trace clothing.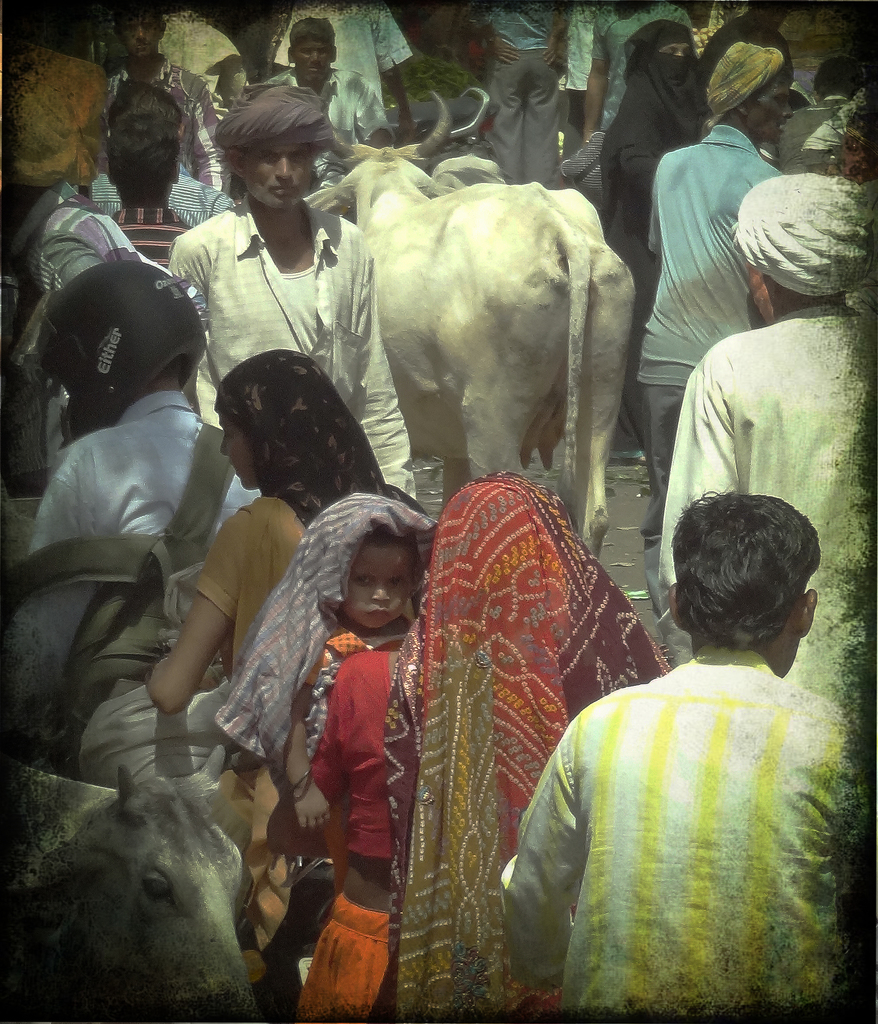
Traced to BBox(281, 469, 673, 1023).
